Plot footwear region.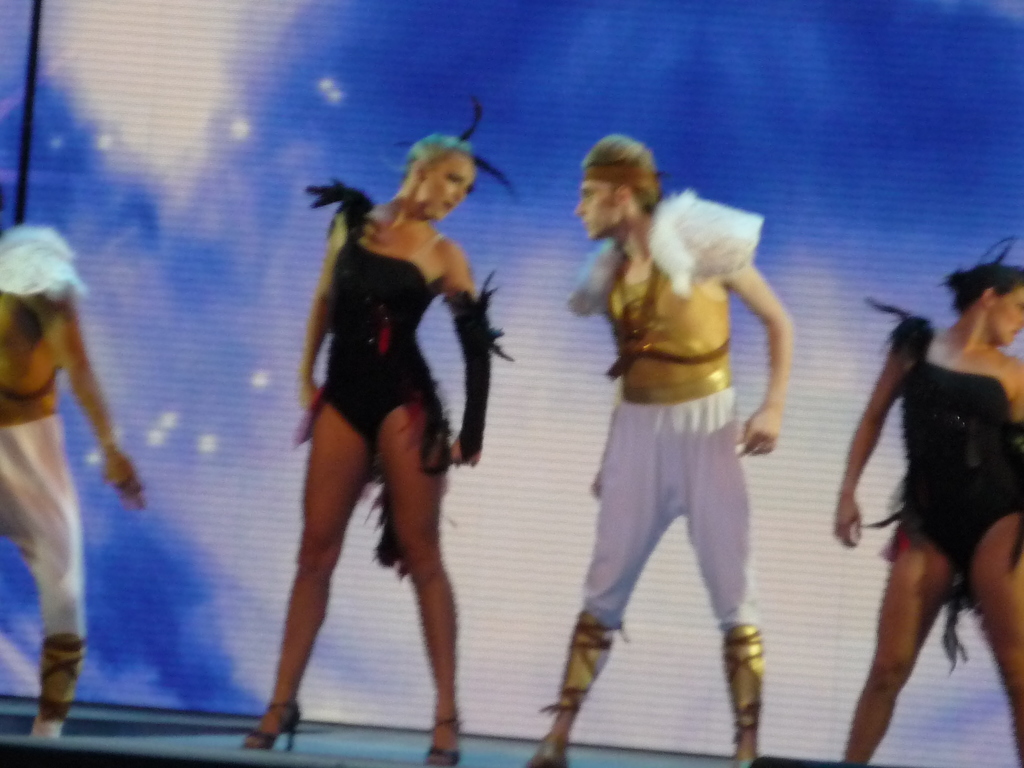
Plotted at 236,700,303,754.
